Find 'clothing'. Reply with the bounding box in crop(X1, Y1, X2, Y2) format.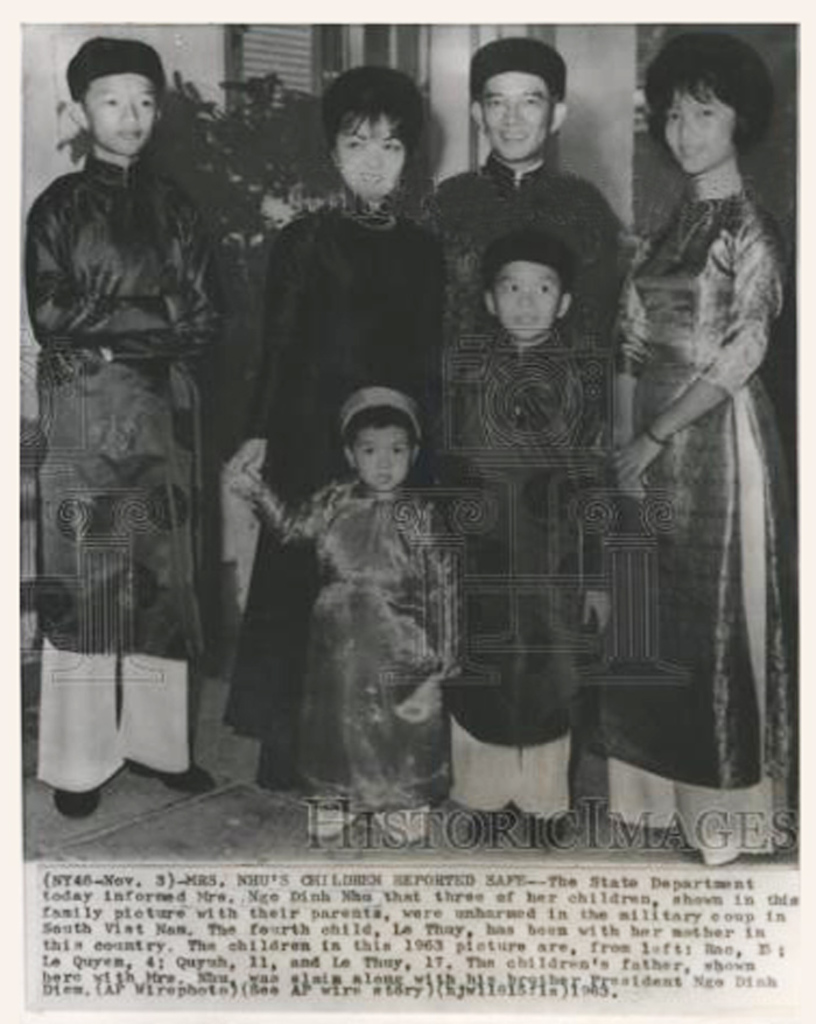
crop(255, 465, 459, 802).
